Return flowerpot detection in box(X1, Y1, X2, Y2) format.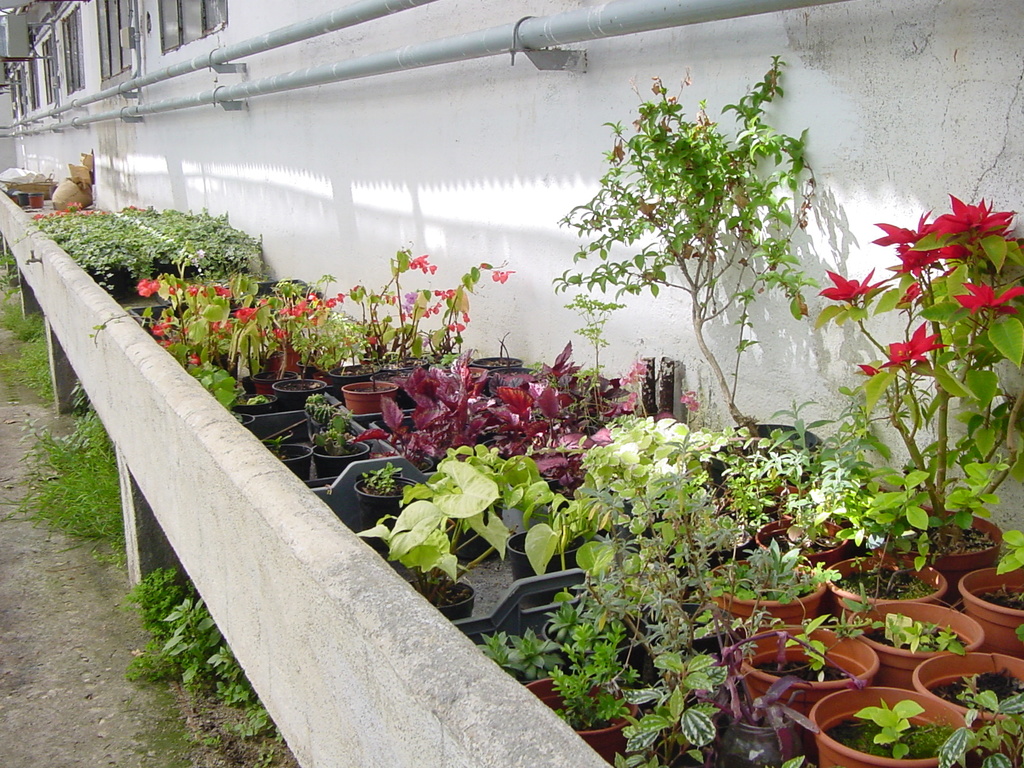
box(837, 599, 982, 684).
